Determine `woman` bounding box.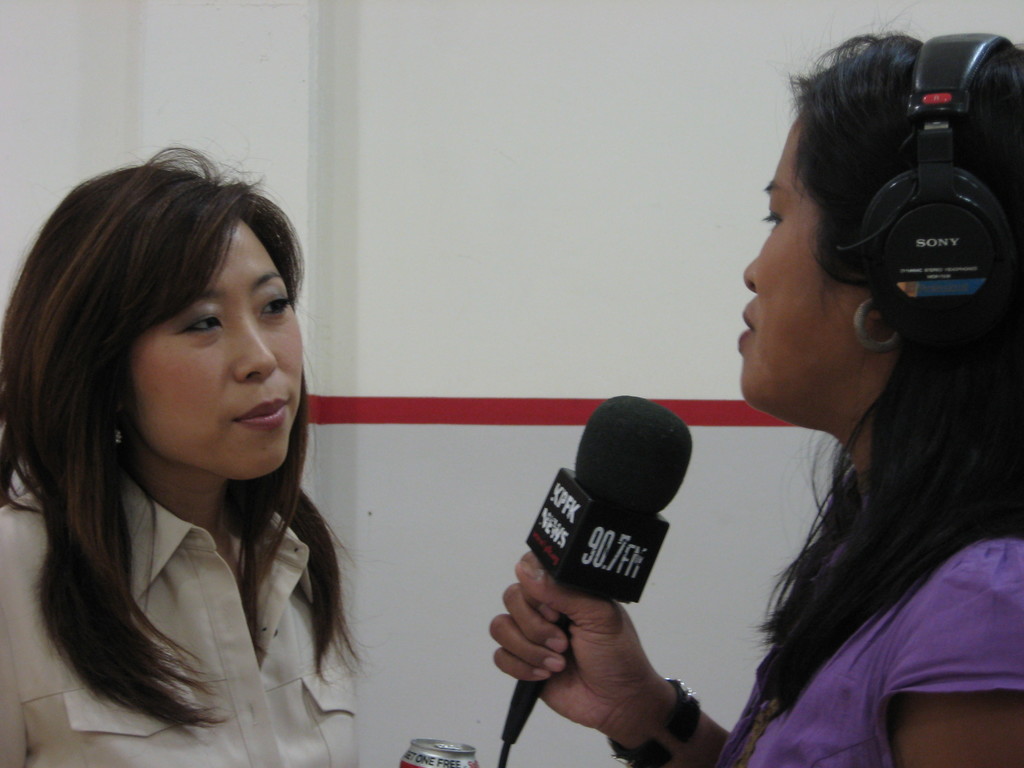
Determined: x1=15, y1=152, x2=403, y2=767.
